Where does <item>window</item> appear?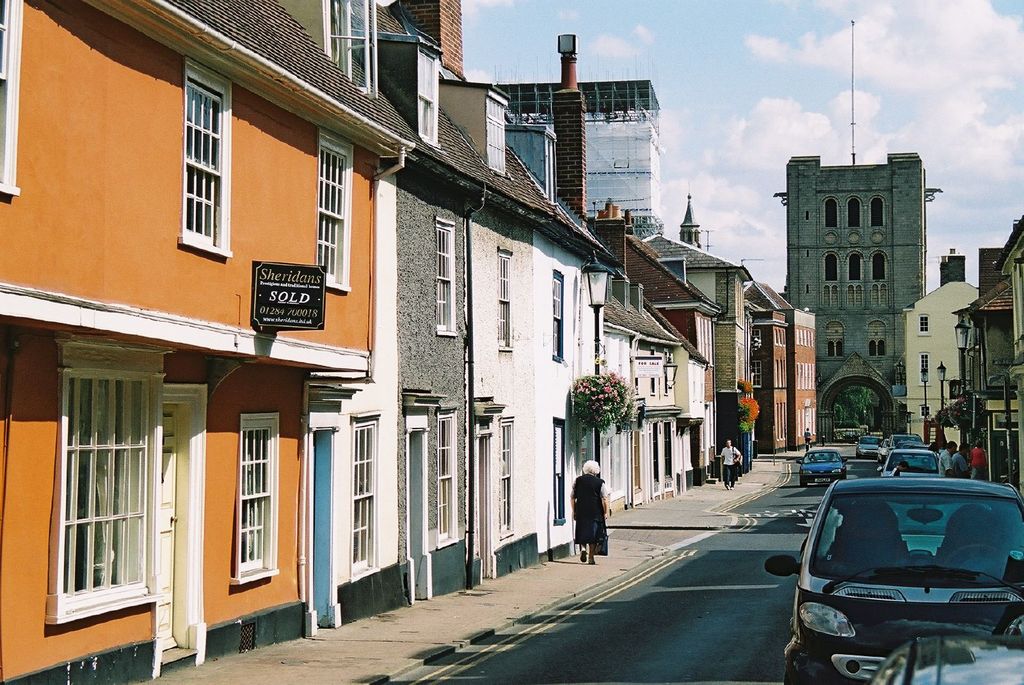
Appears at l=232, t=409, r=280, b=587.
